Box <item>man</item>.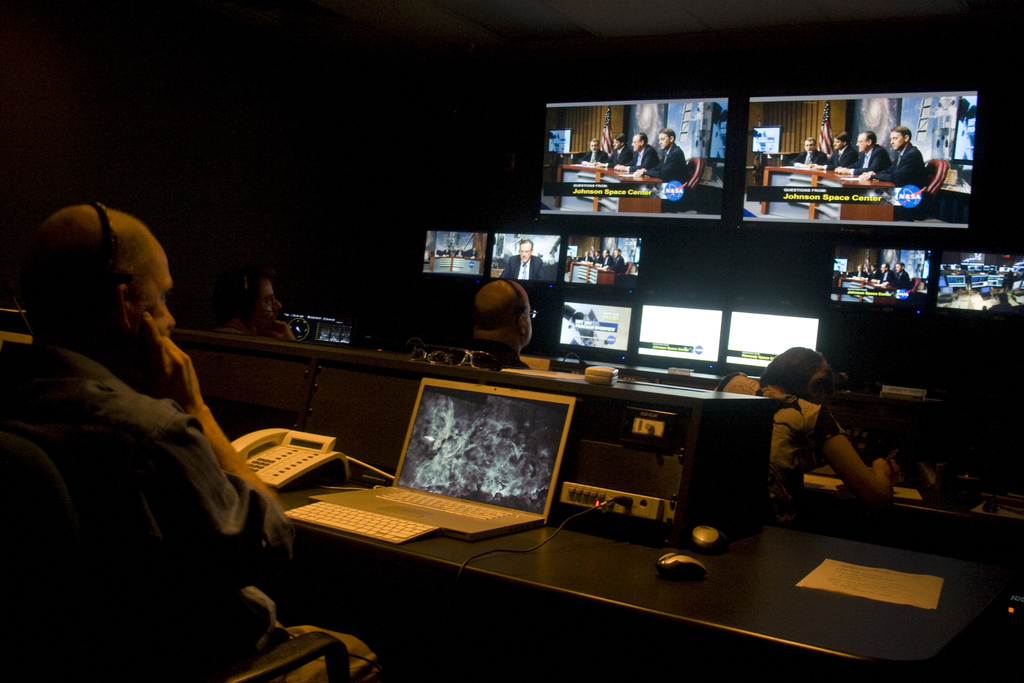
box=[630, 133, 653, 174].
